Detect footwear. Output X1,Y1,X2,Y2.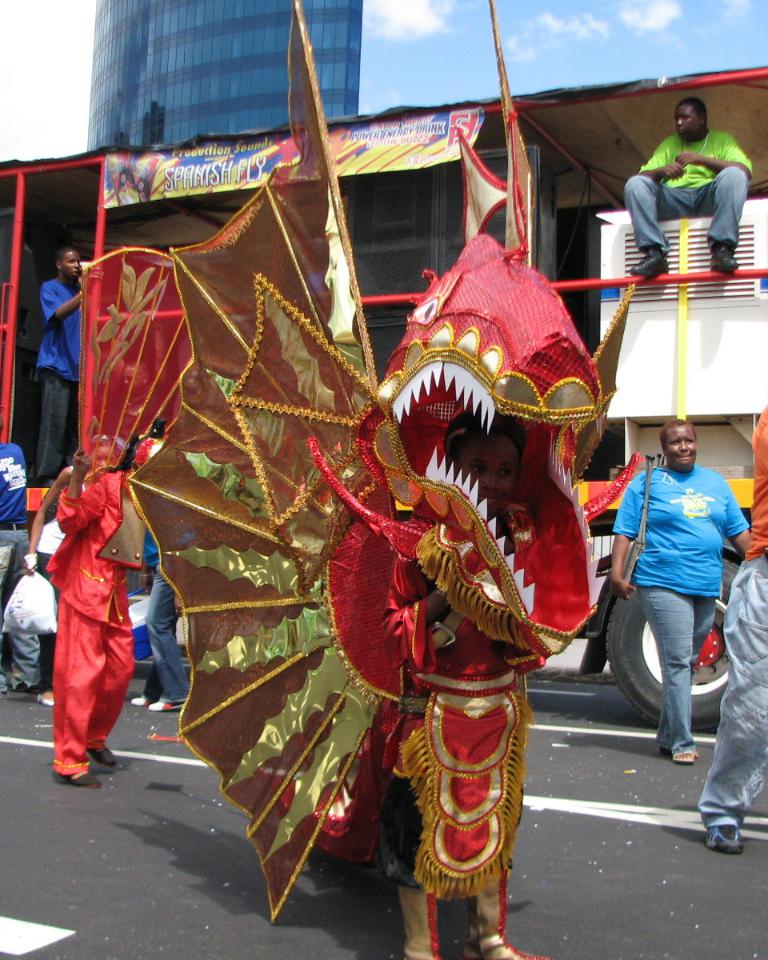
62,776,103,787.
